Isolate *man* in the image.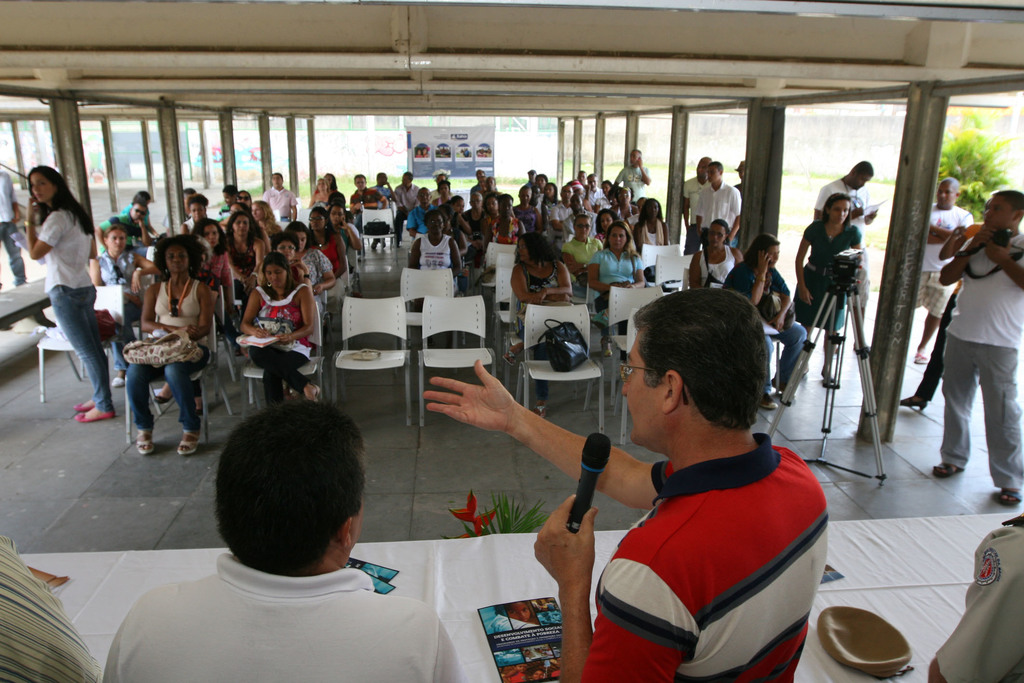
Isolated region: (348,172,392,228).
